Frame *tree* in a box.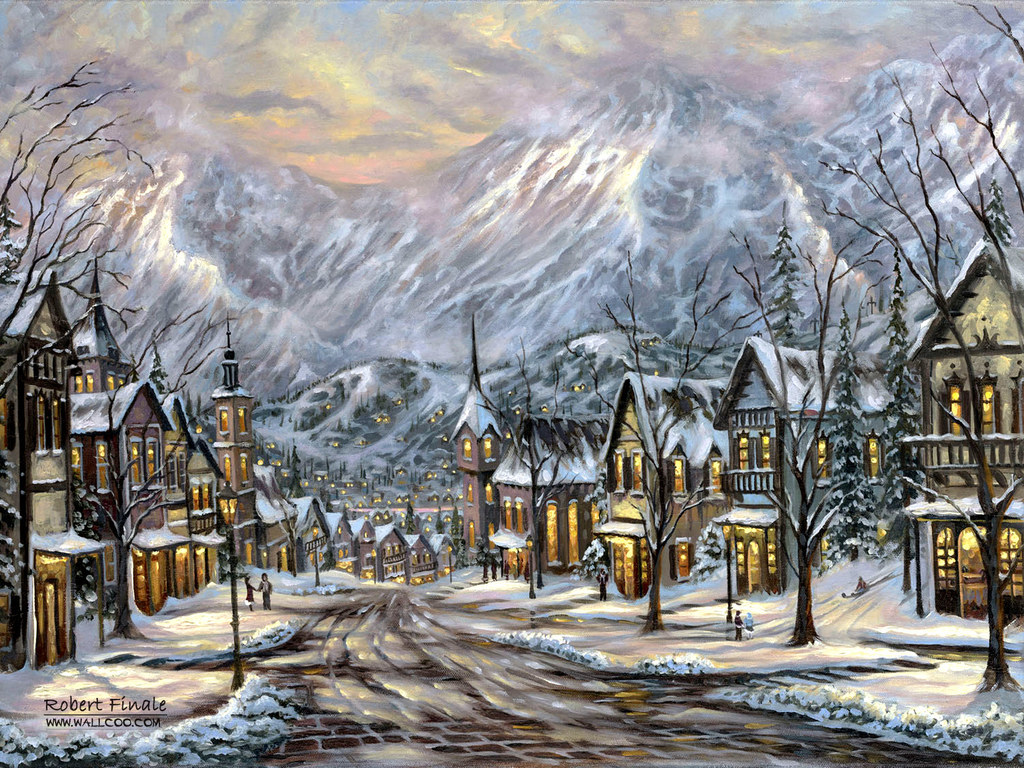
<box>70,300,243,637</box>.
